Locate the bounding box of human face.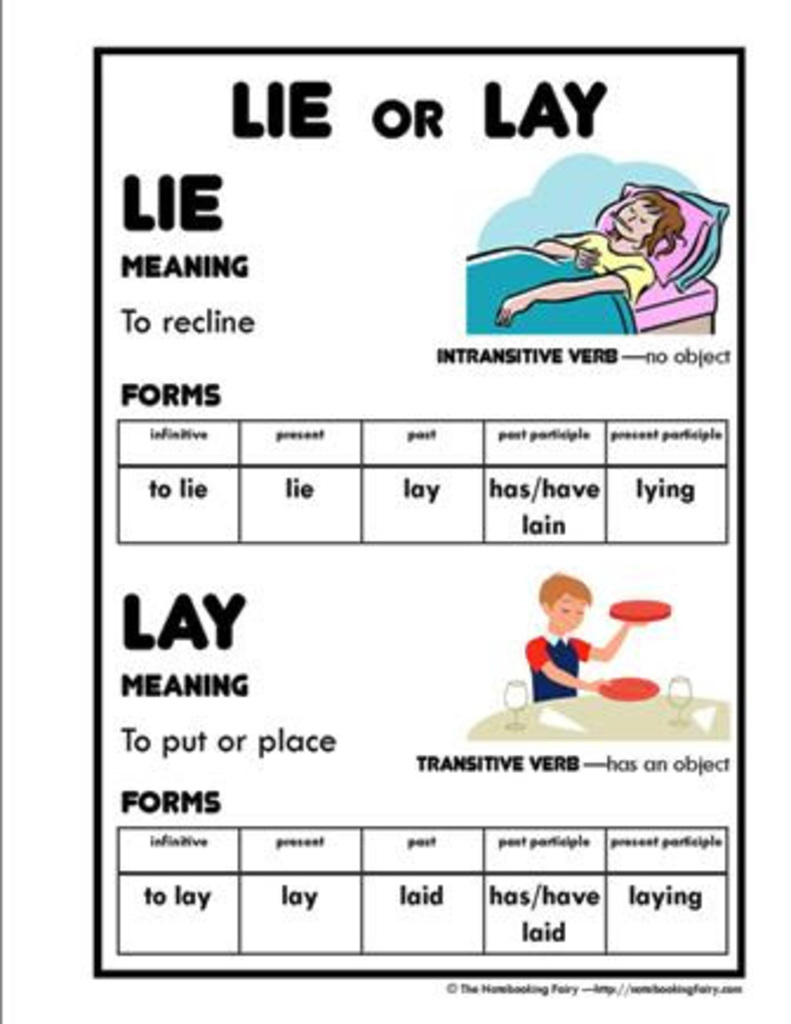
Bounding box: <region>610, 195, 659, 247</region>.
